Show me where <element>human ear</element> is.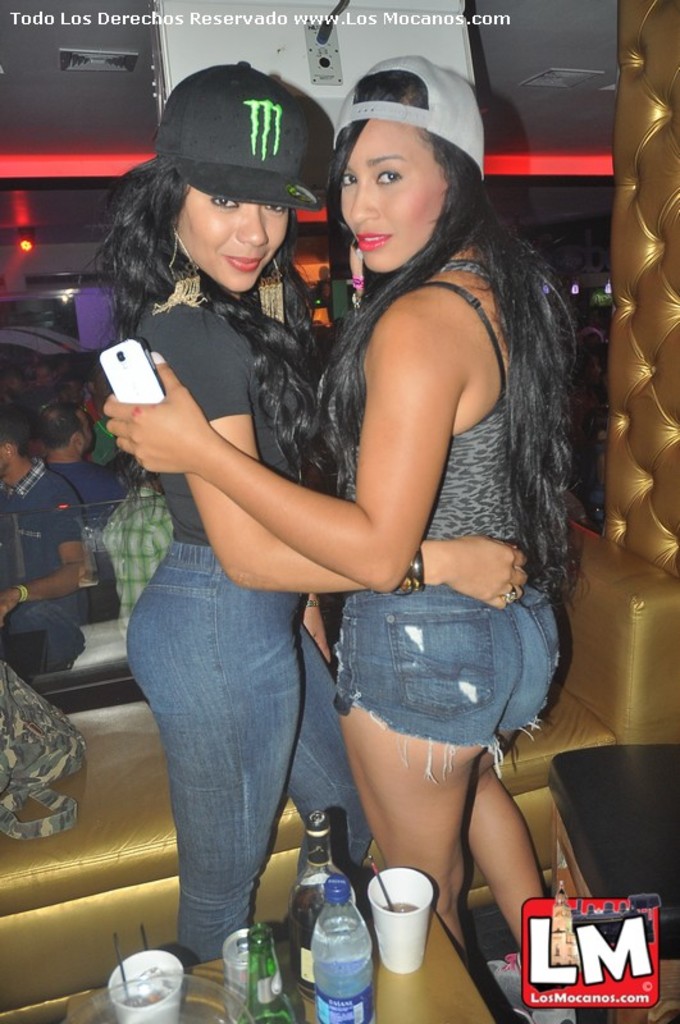
<element>human ear</element> is at bbox=[74, 435, 81, 451].
